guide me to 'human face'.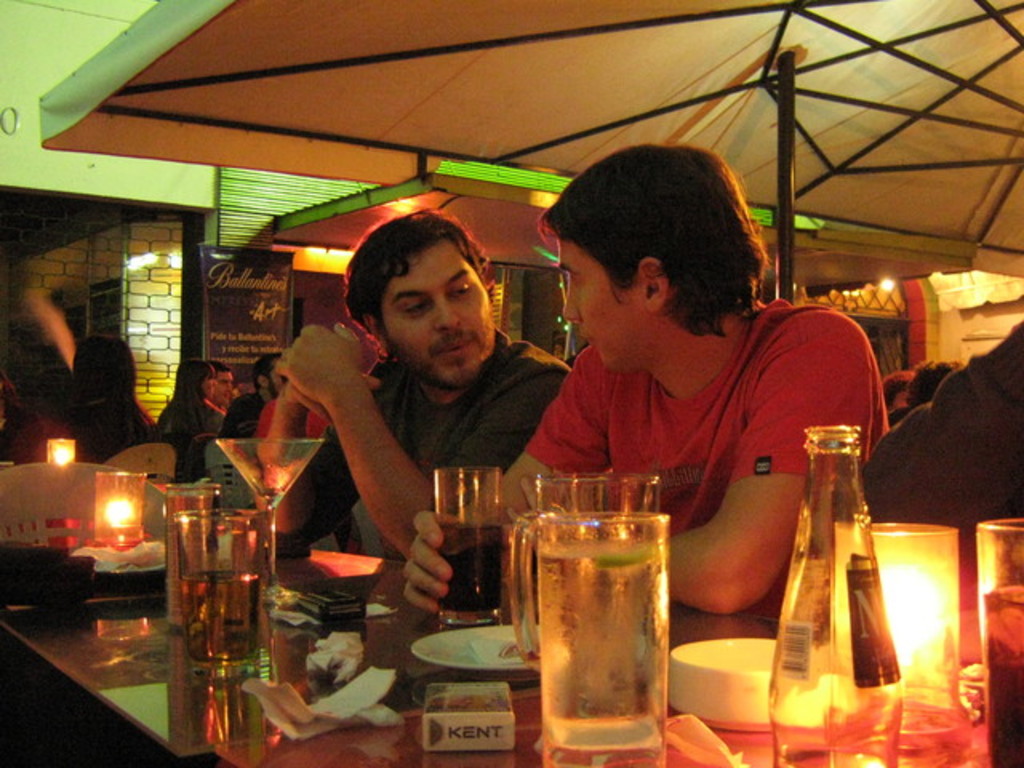
Guidance: bbox(216, 373, 234, 405).
